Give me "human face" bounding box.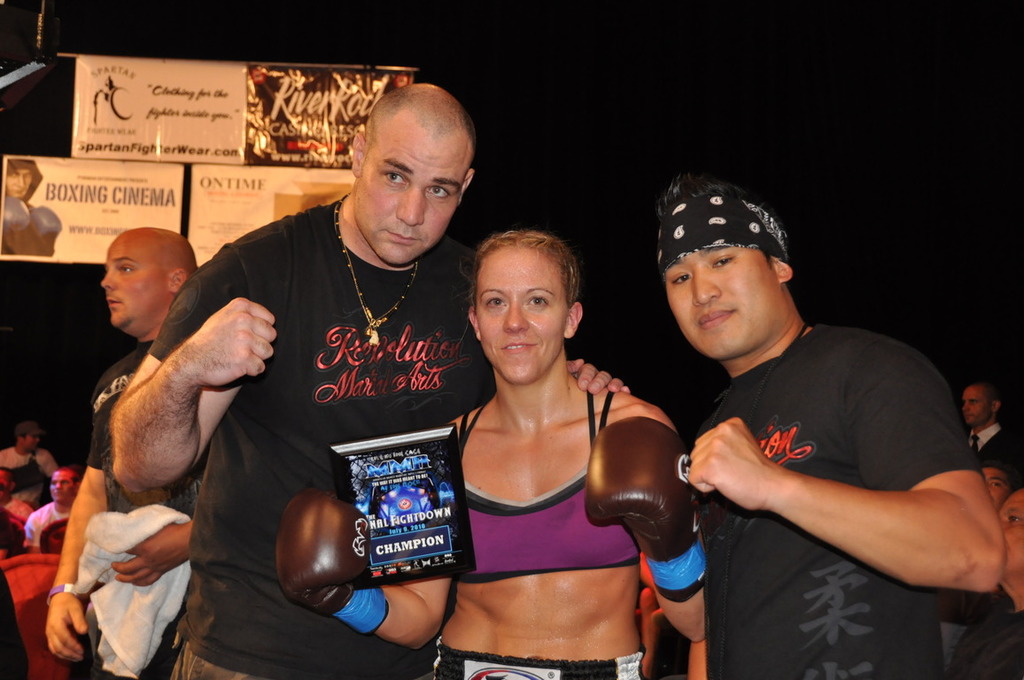
bbox=[475, 254, 563, 386].
